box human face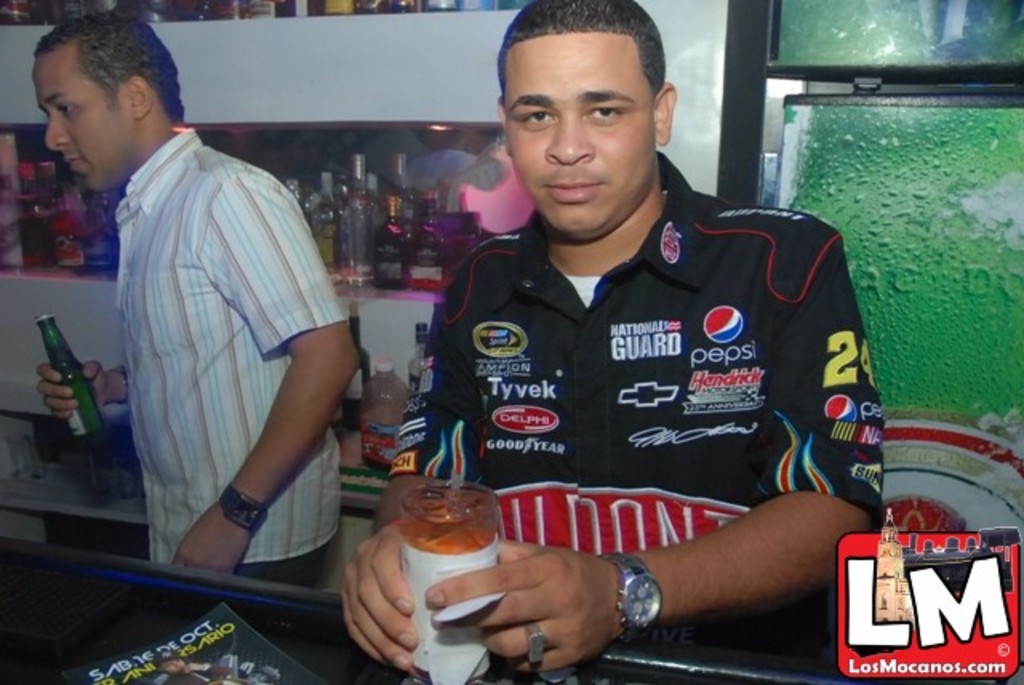
left=38, top=51, right=136, bottom=195
